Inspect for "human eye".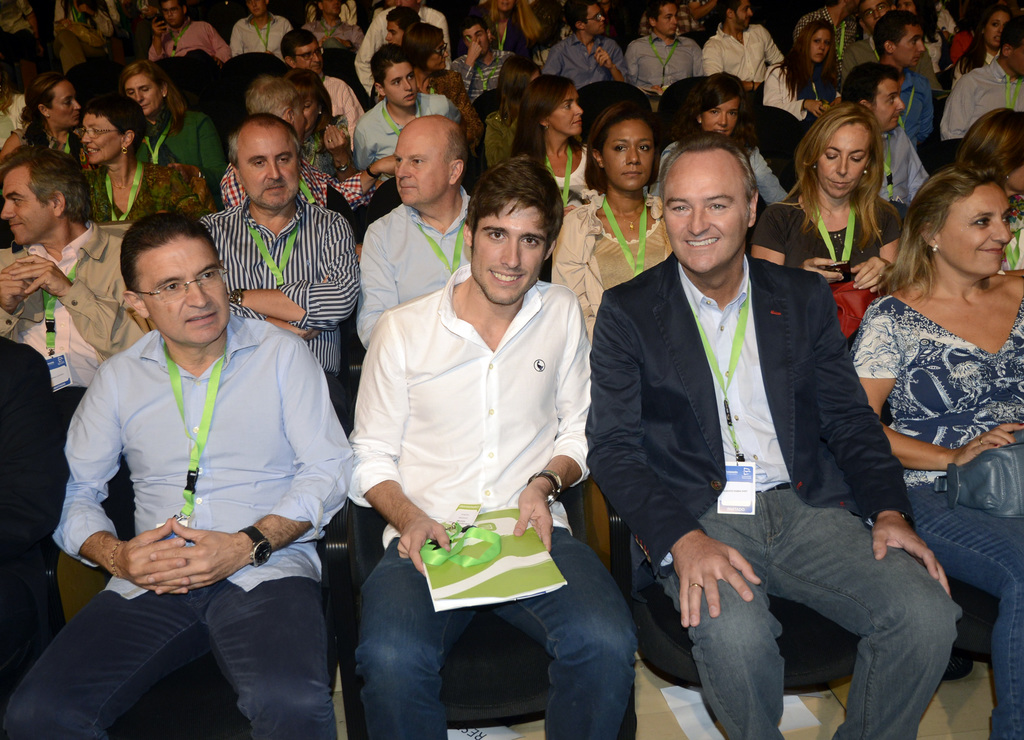
Inspection: detection(394, 157, 403, 167).
